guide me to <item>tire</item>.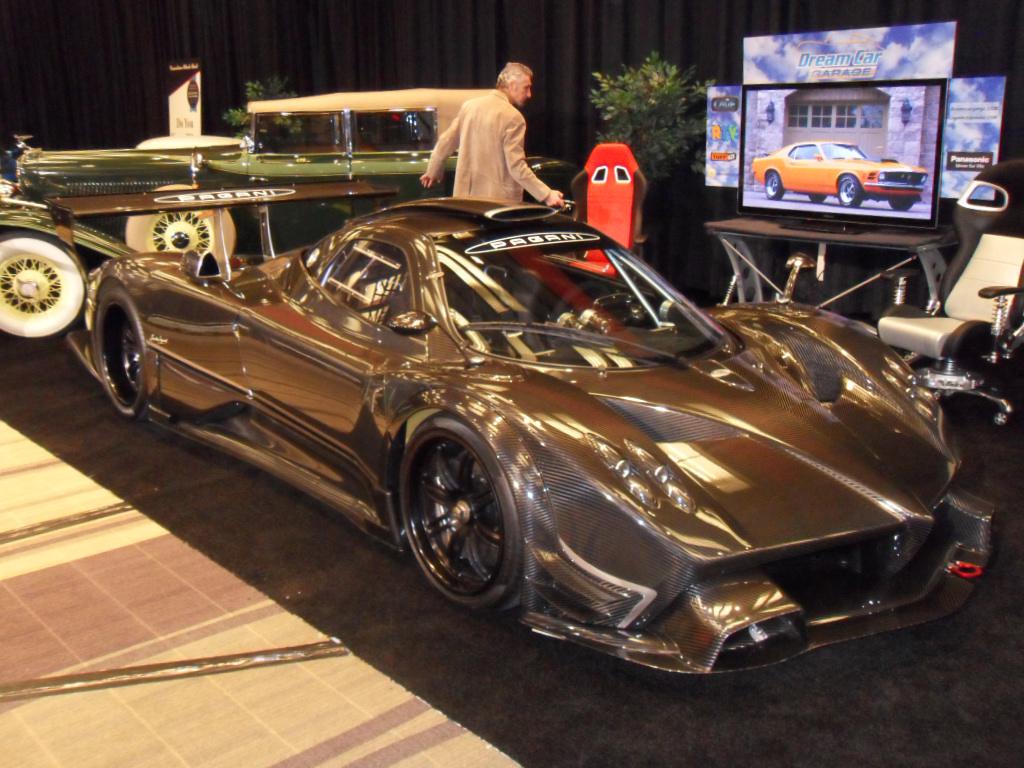
Guidance: (x1=112, y1=198, x2=241, y2=259).
